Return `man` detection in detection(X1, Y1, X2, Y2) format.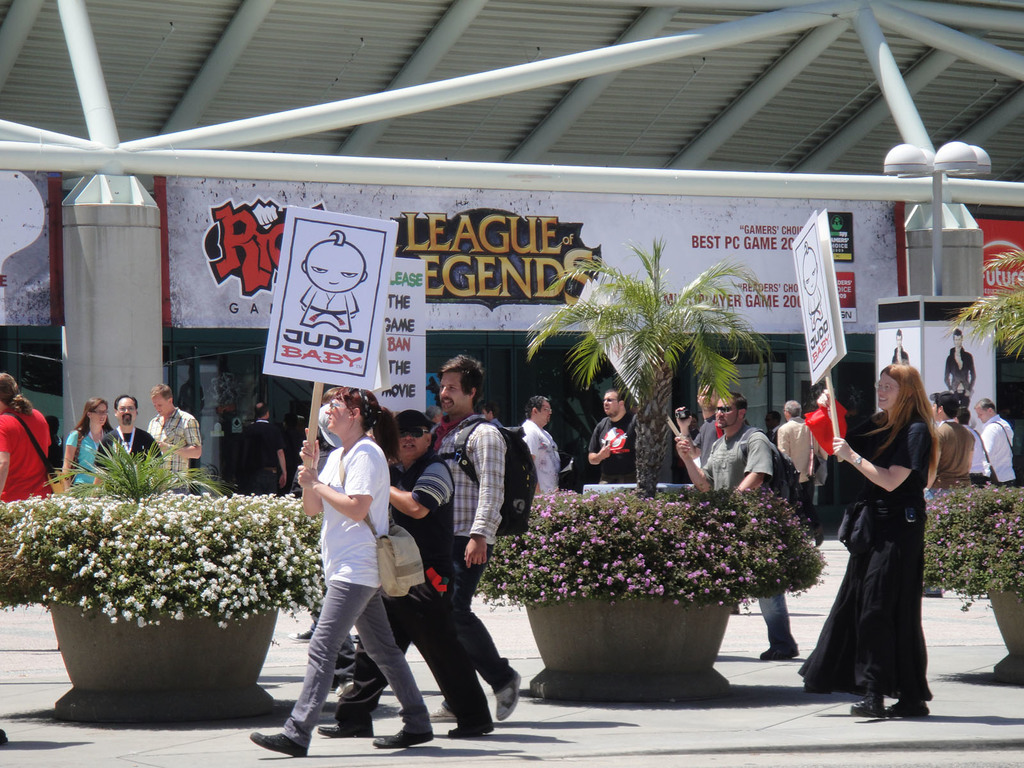
detection(888, 328, 912, 365).
